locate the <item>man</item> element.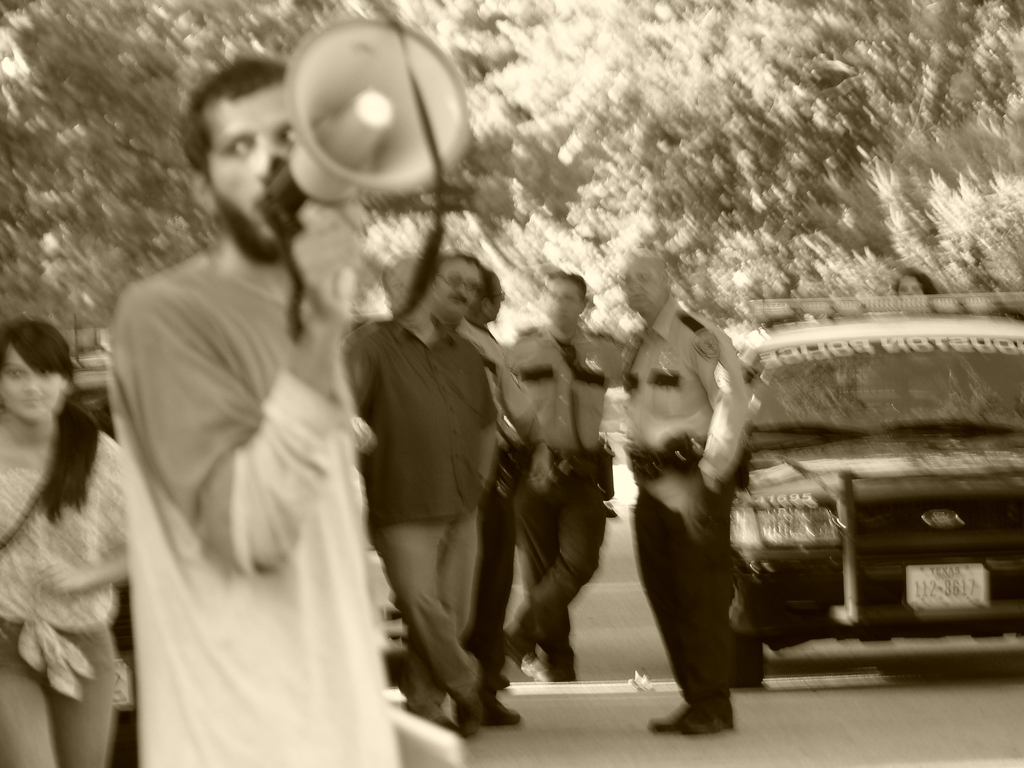
Element bbox: x1=319, y1=244, x2=499, y2=733.
